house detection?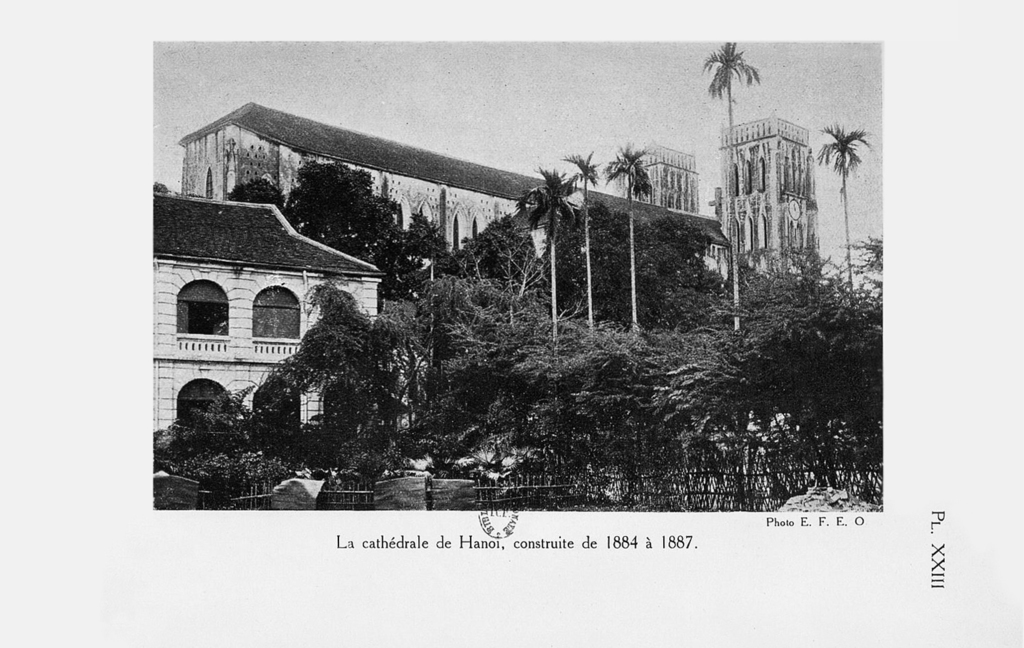
[626,141,706,226]
